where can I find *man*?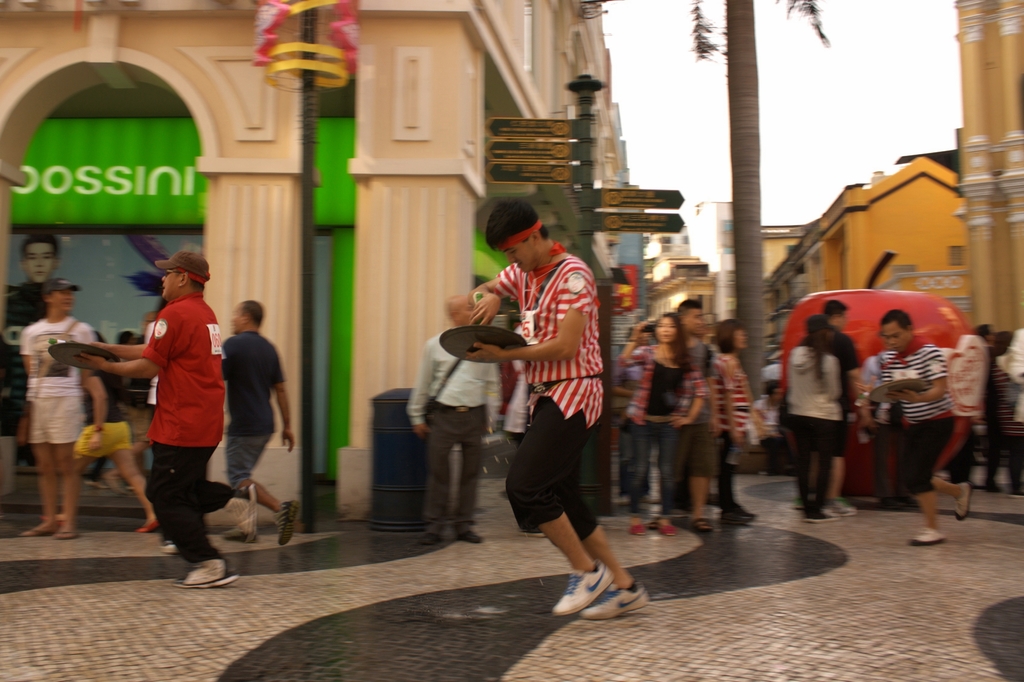
You can find it at <bbox>19, 282, 102, 538</bbox>.
